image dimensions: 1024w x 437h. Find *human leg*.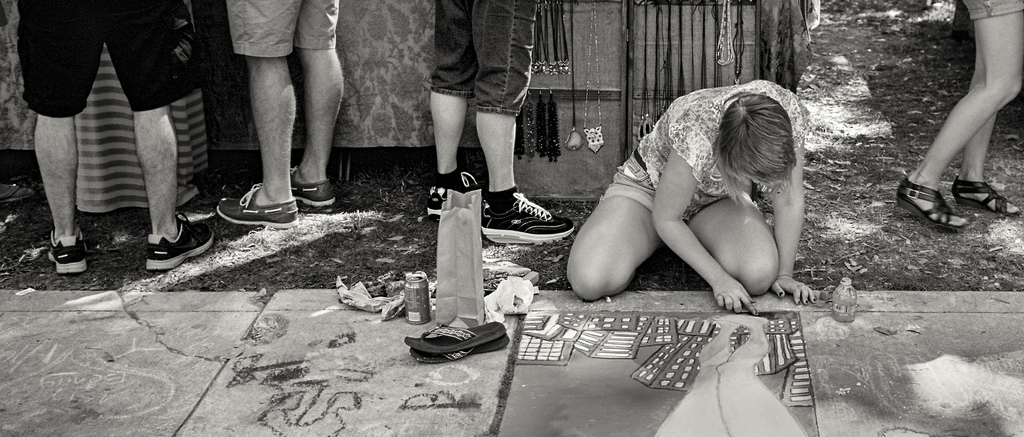
pyautogui.locateOnScreen(36, 127, 73, 268).
